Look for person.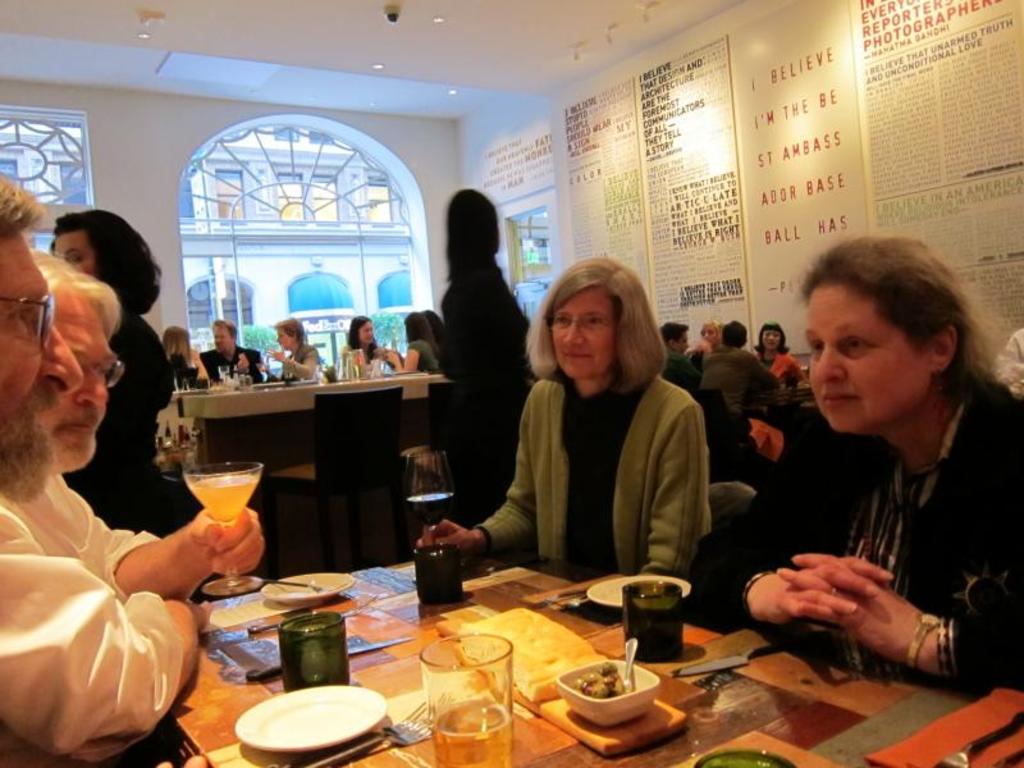
Found: locate(475, 234, 723, 614).
